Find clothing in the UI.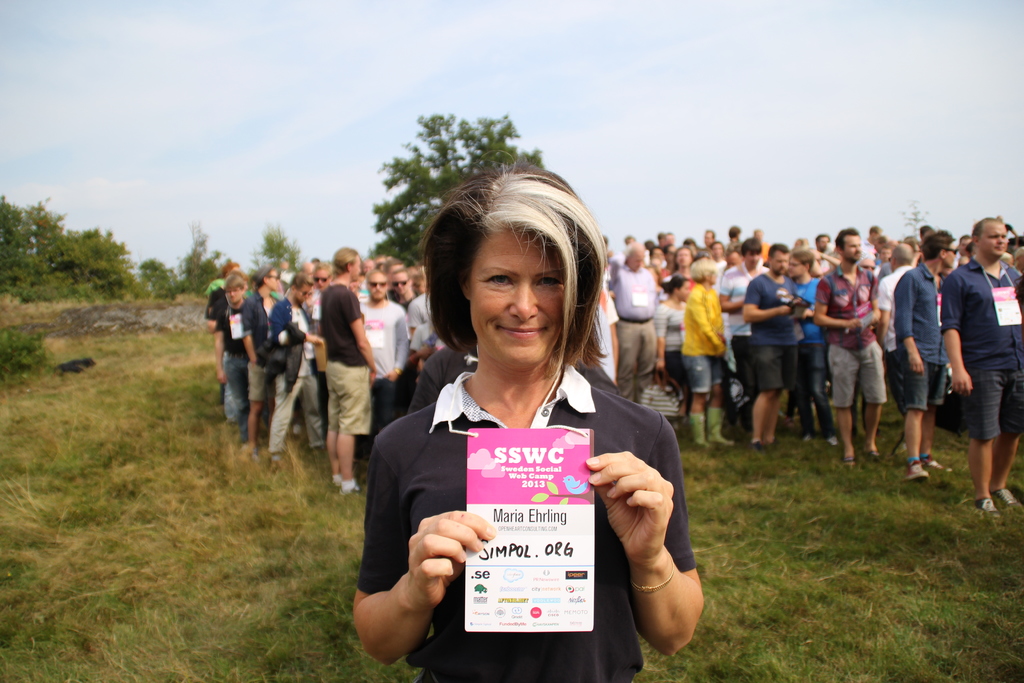
UI element at pyautogui.locateOnScreen(266, 294, 332, 454).
